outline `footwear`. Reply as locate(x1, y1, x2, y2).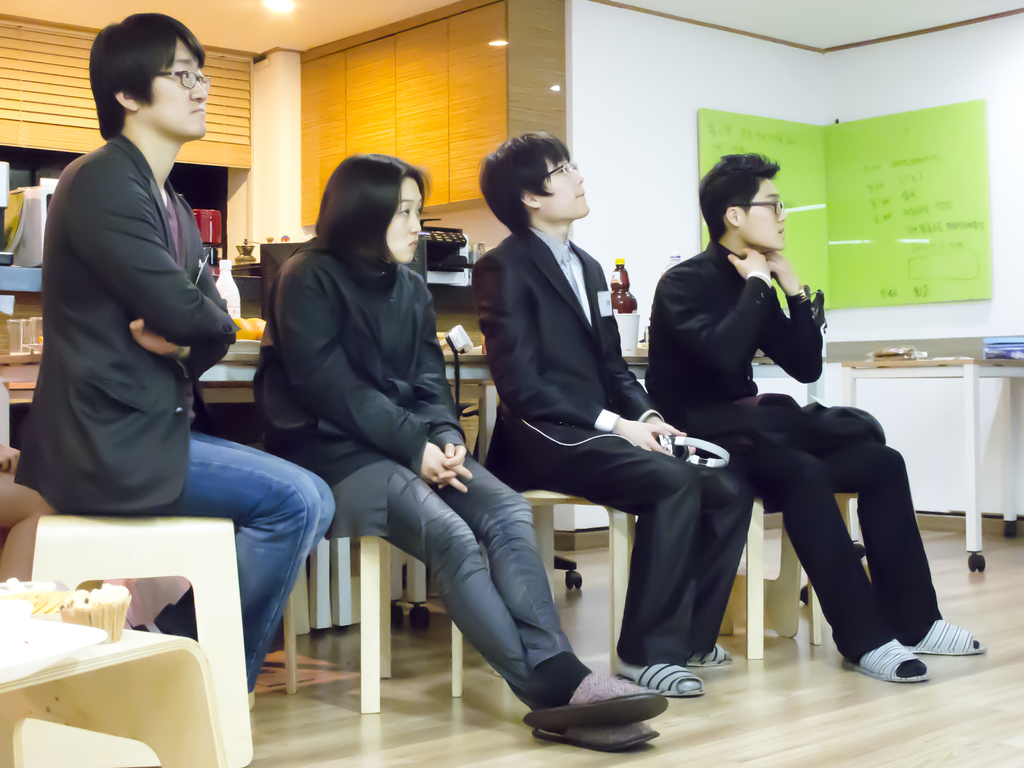
locate(909, 621, 987, 651).
